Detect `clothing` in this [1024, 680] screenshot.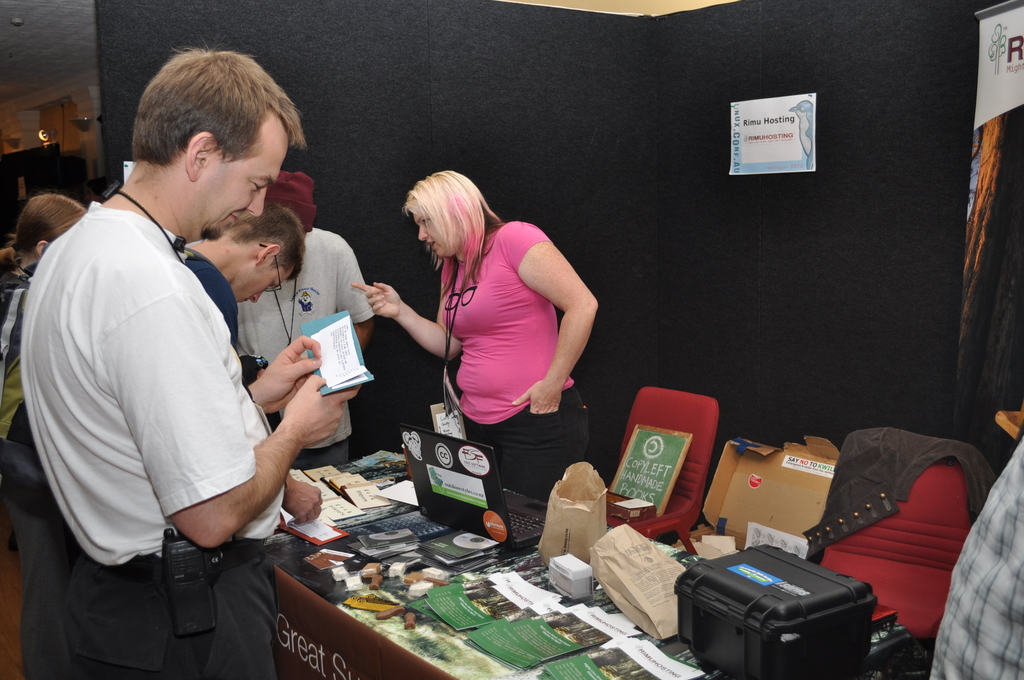
Detection: [left=439, top=219, right=590, bottom=497].
